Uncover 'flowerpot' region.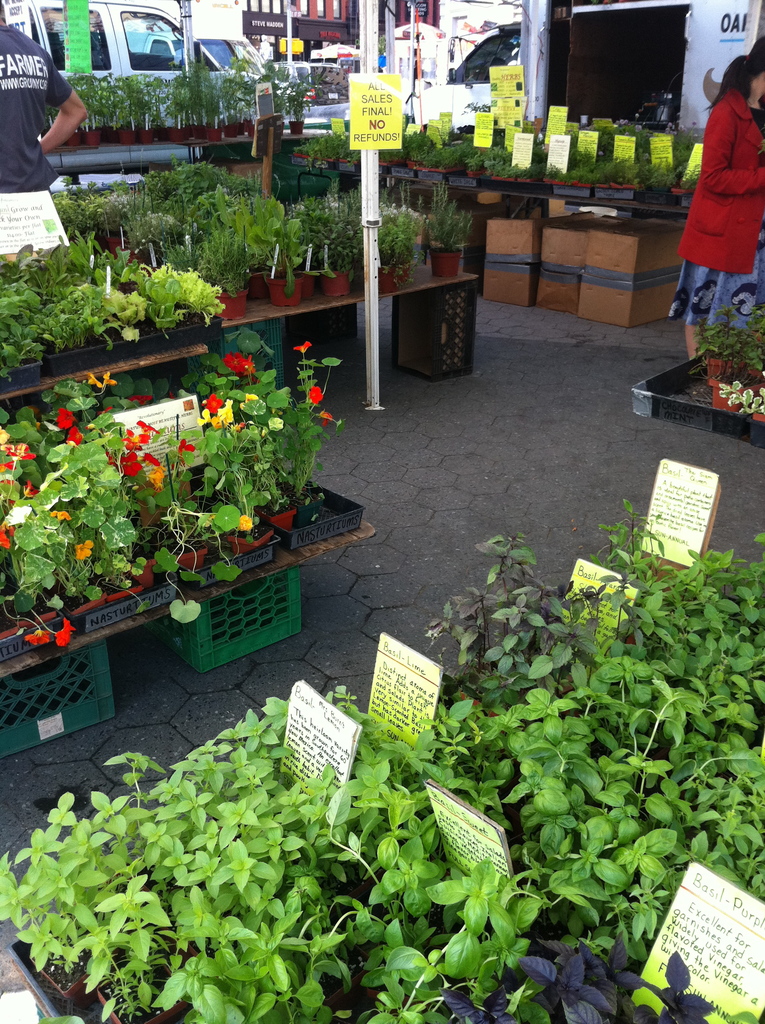
Uncovered: crop(704, 333, 764, 426).
